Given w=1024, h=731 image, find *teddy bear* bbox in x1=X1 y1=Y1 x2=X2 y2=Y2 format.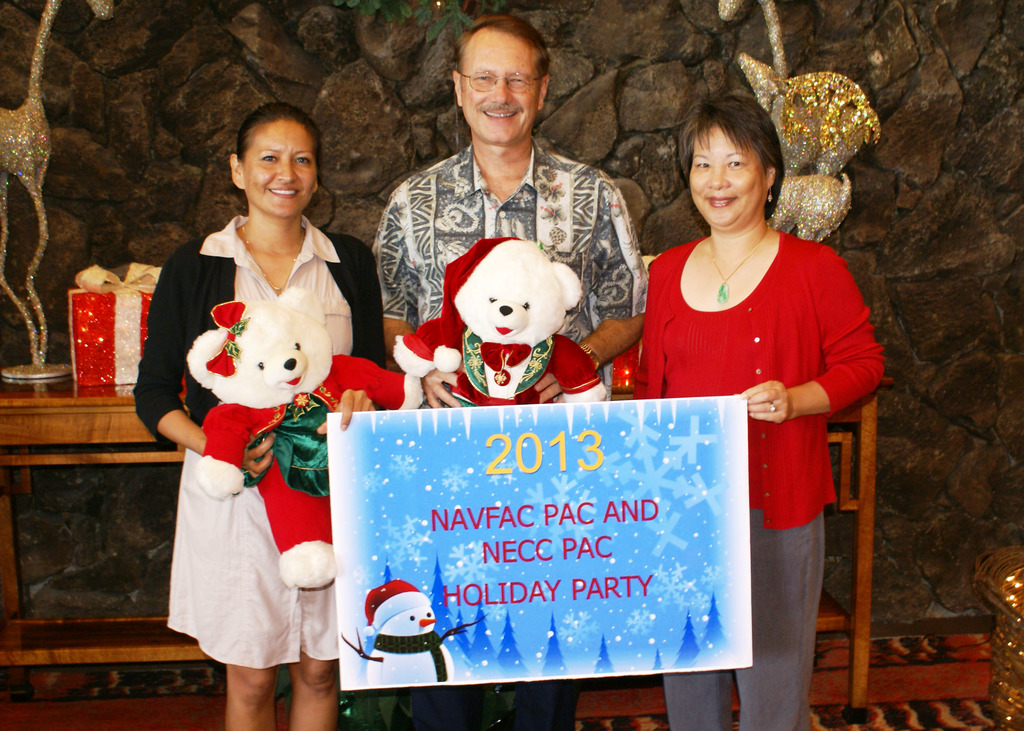
x1=726 y1=50 x2=877 y2=251.
